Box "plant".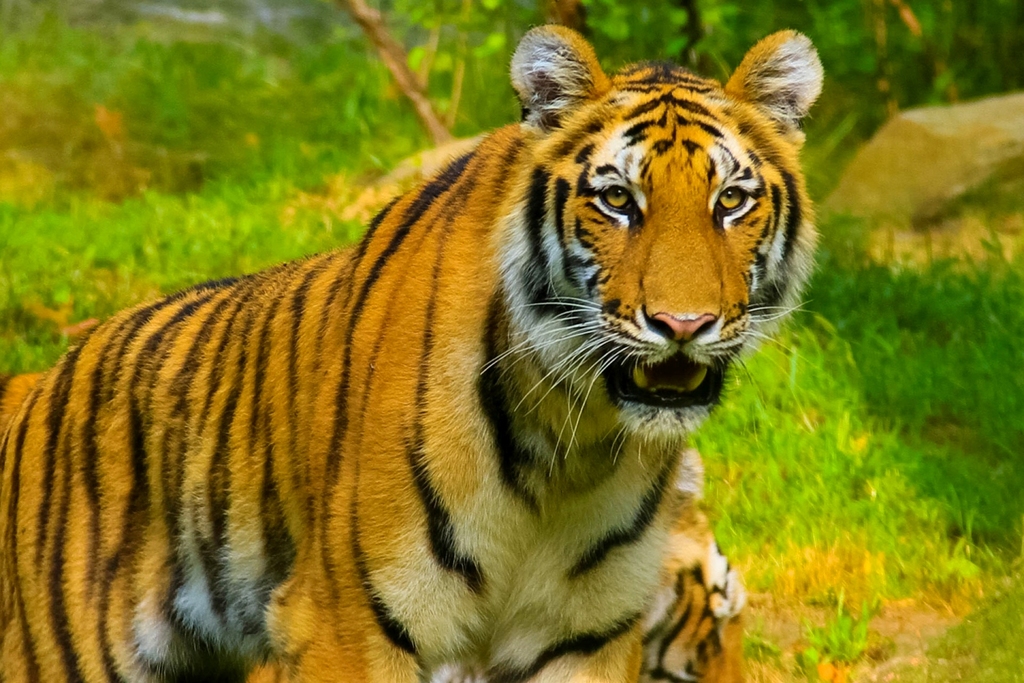
(730, 603, 774, 657).
